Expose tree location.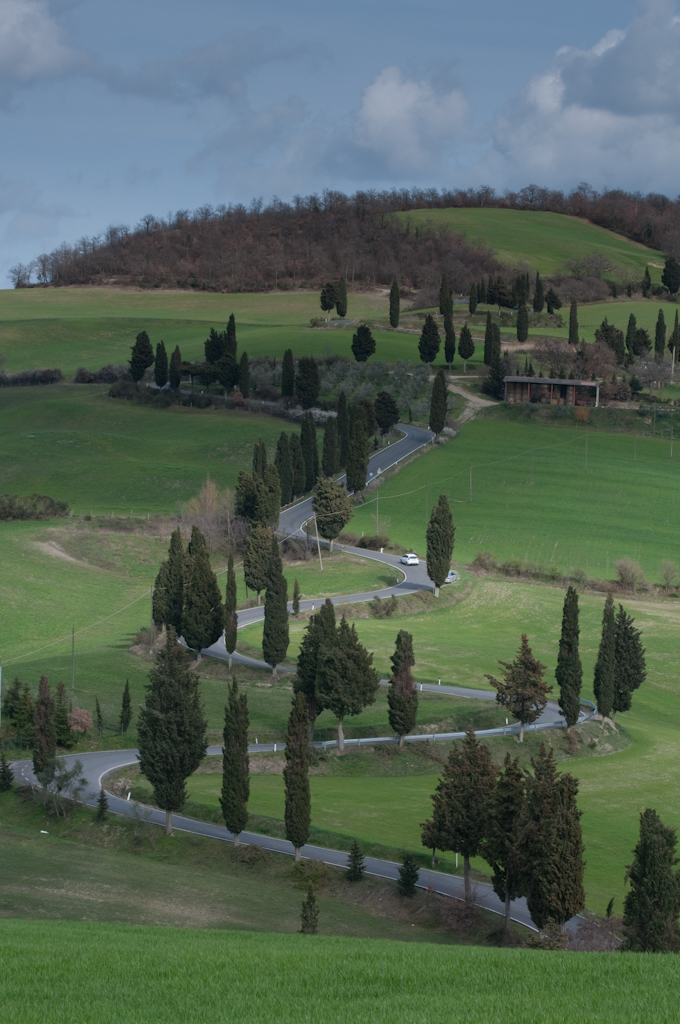
Exposed at 171/343/180/387.
